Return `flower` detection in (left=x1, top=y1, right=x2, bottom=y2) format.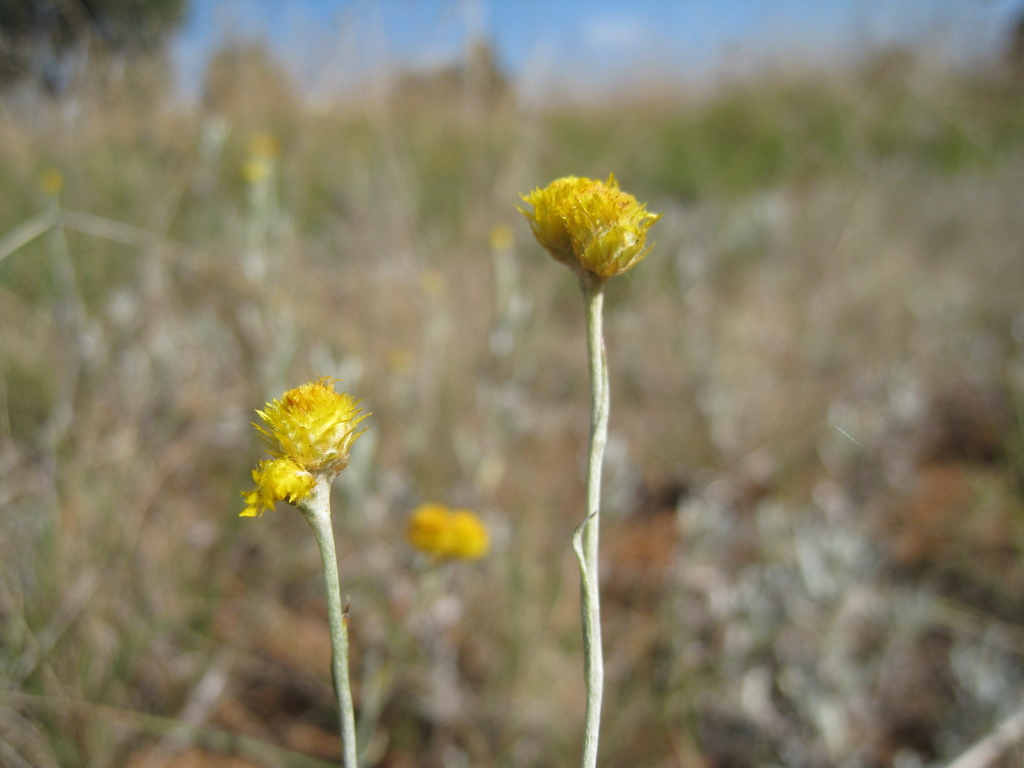
(left=508, top=158, right=660, bottom=287).
